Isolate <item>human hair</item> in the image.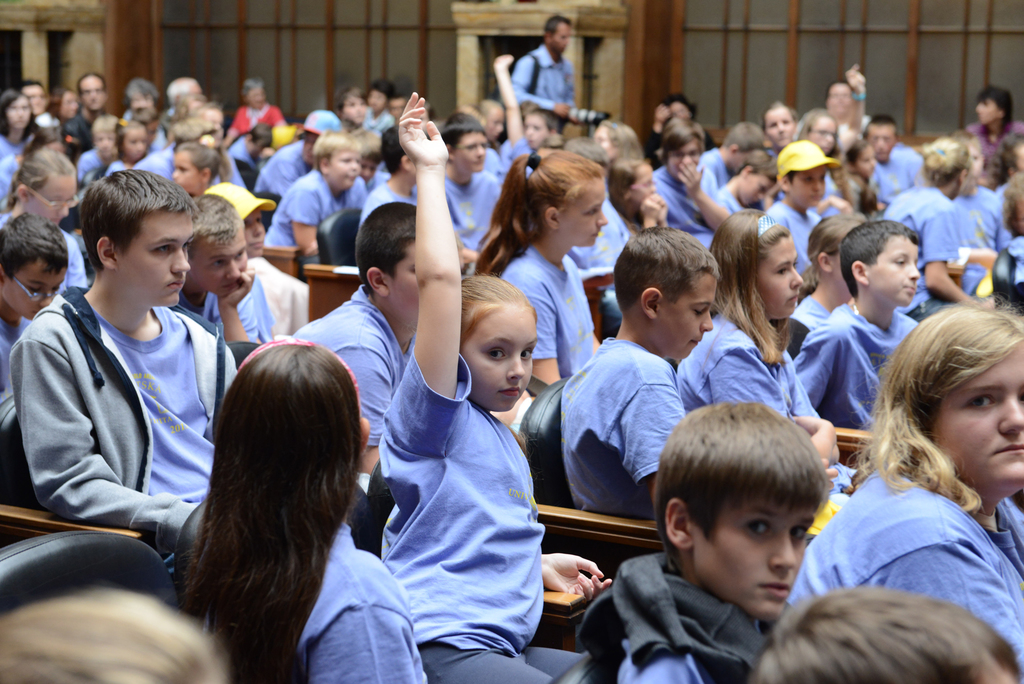
Isolated region: crop(845, 137, 876, 212).
